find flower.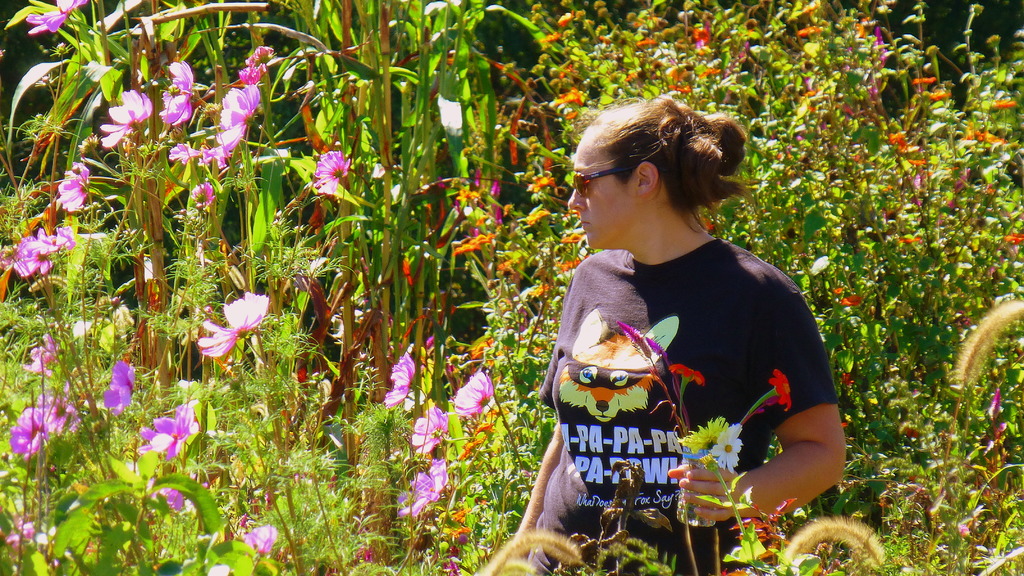
[x1=552, y1=255, x2=589, y2=270].
